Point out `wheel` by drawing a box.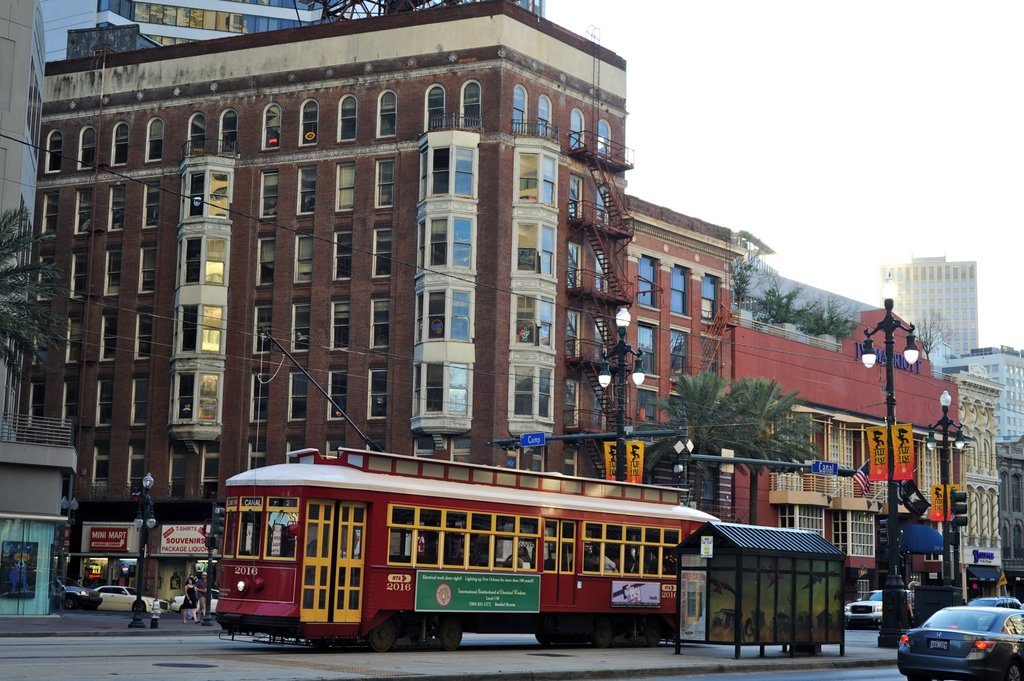
l=61, t=597, r=79, b=613.
